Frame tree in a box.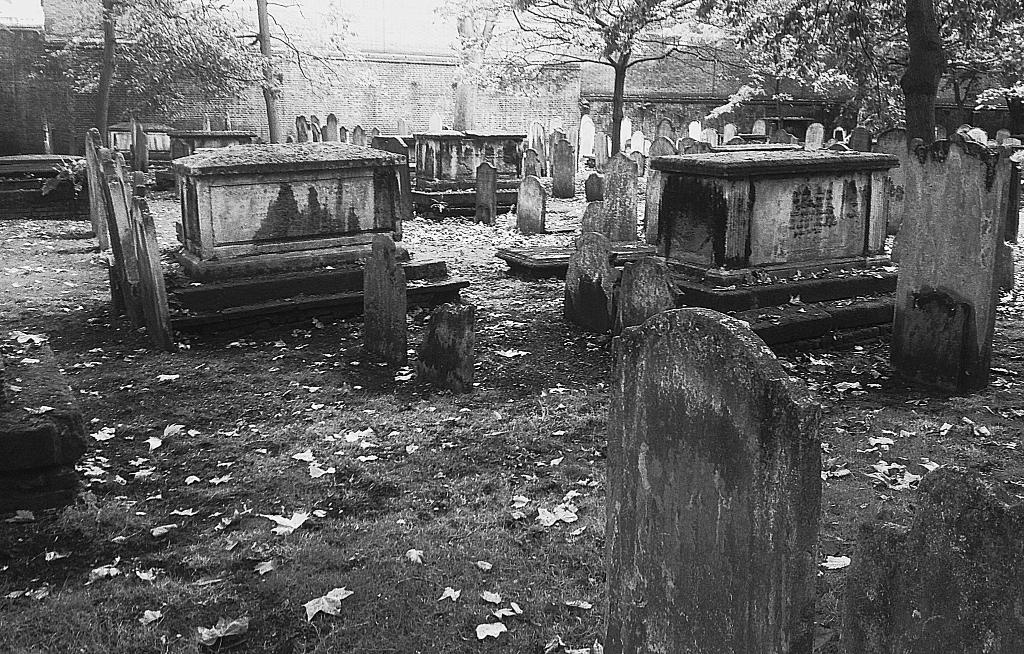
select_region(232, 0, 376, 141).
